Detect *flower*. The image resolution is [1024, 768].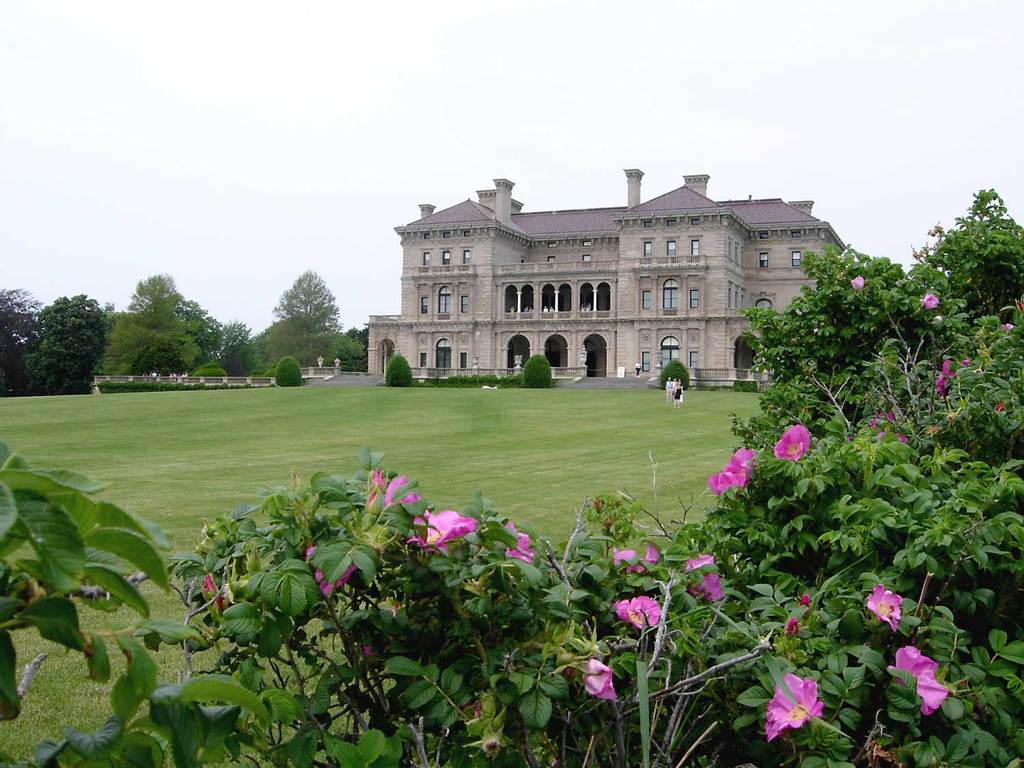
box(618, 595, 668, 627).
